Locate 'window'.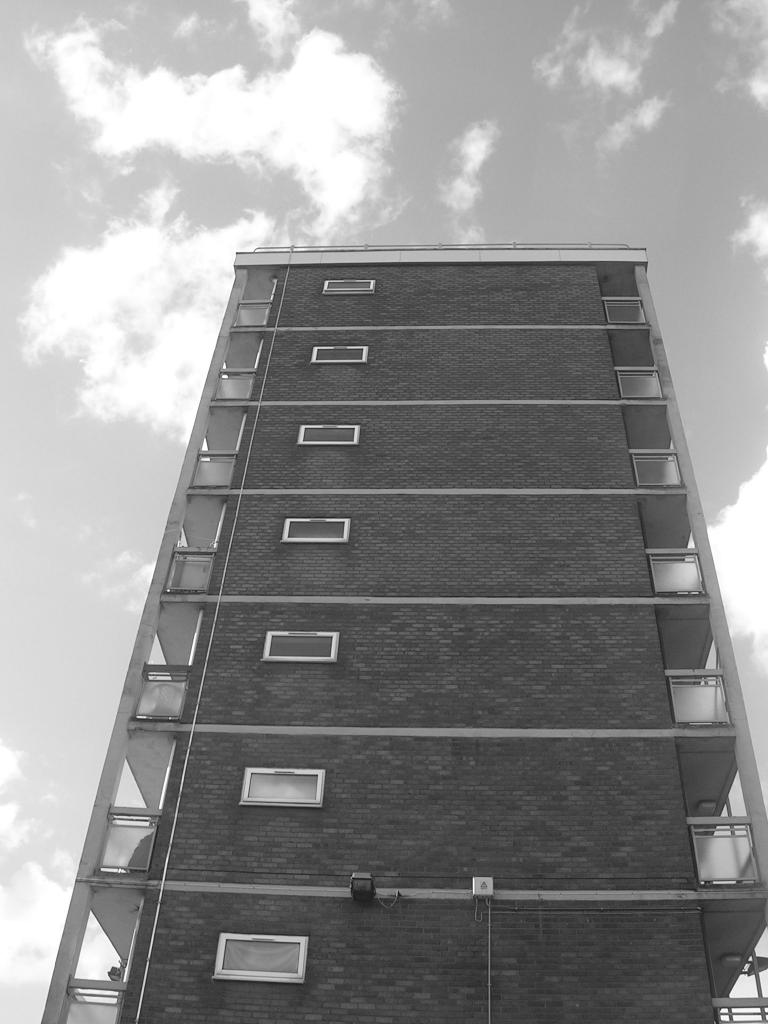
Bounding box: 295,421,356,447.
